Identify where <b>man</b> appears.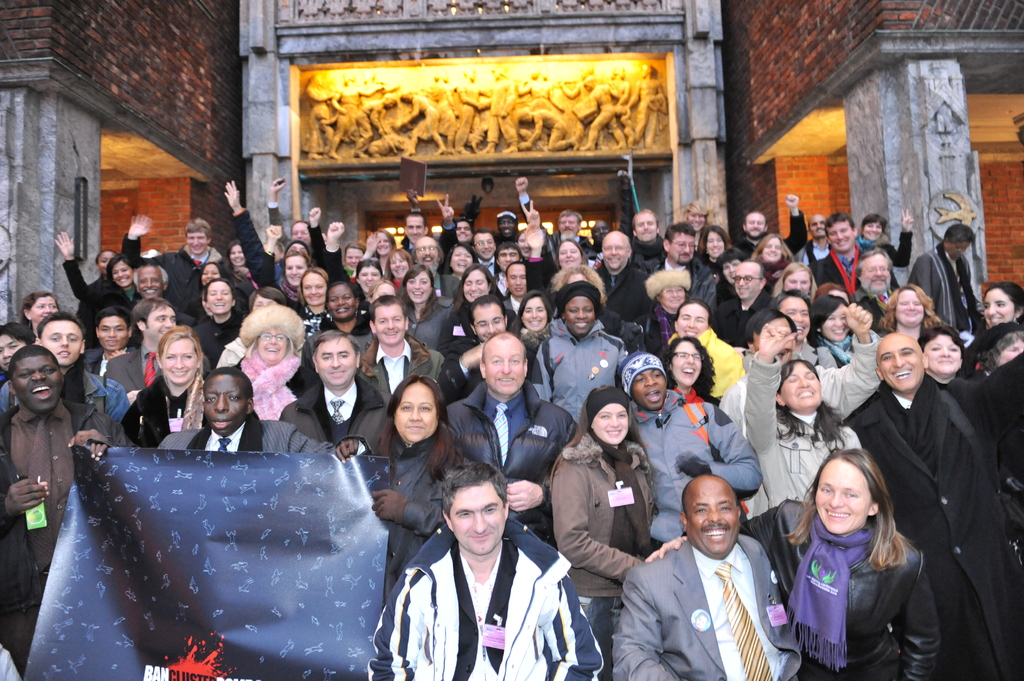
Appears at x1=454 y1=216 x2=472 y2=247.
